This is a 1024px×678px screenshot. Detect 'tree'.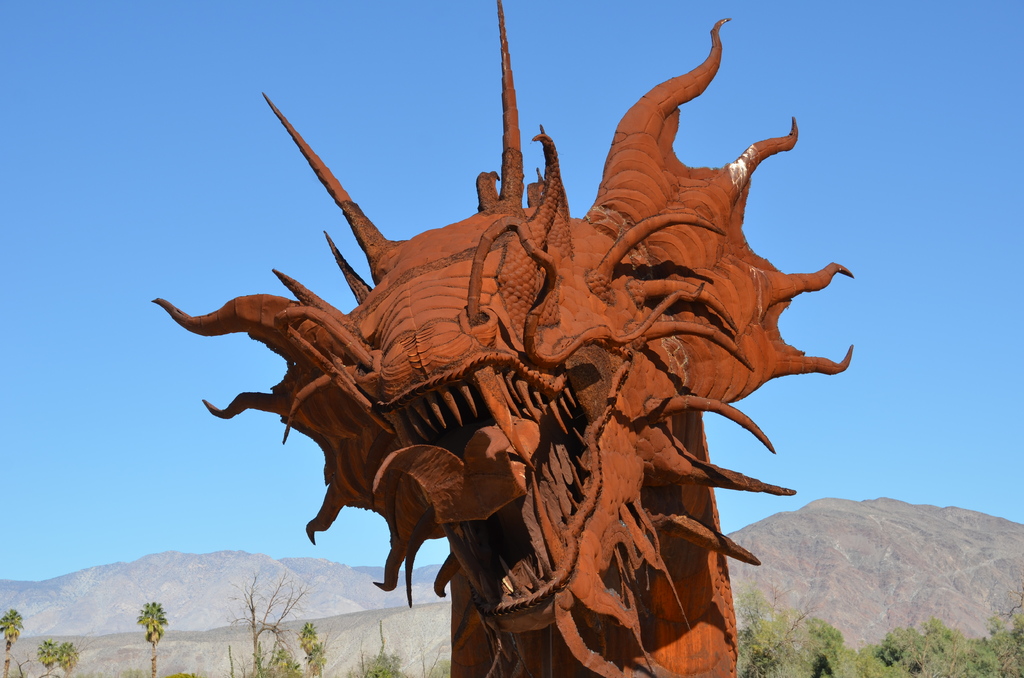
<region>42, 636, 81, 677</region>.
